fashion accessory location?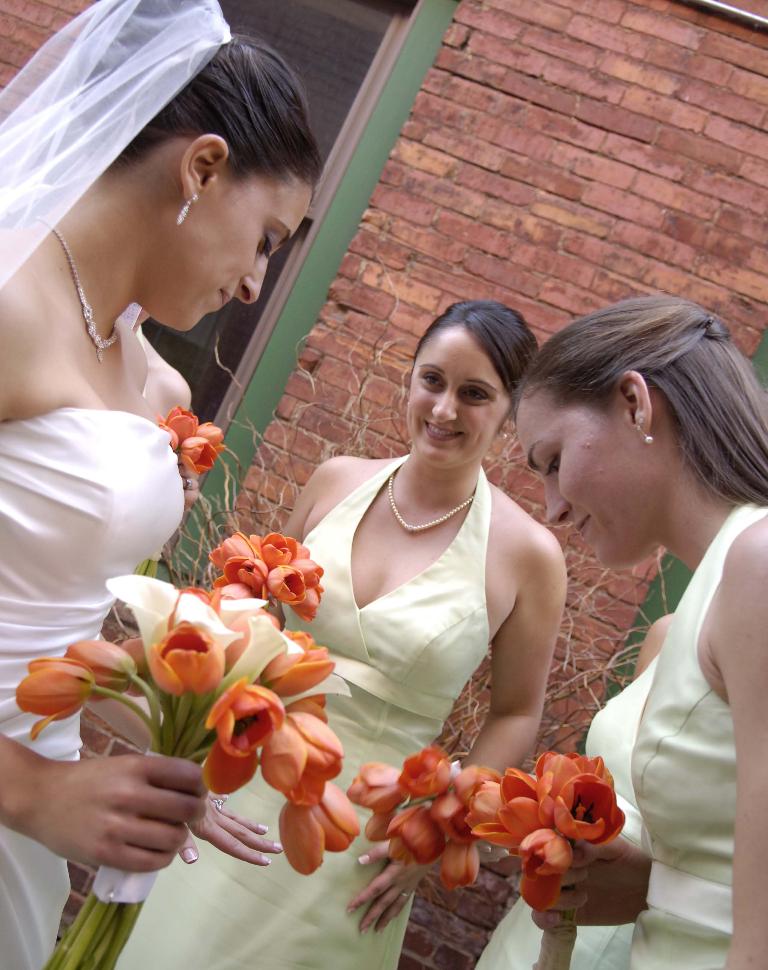
pyautogui.locateOnScreen(386, 469, 474, 535)
